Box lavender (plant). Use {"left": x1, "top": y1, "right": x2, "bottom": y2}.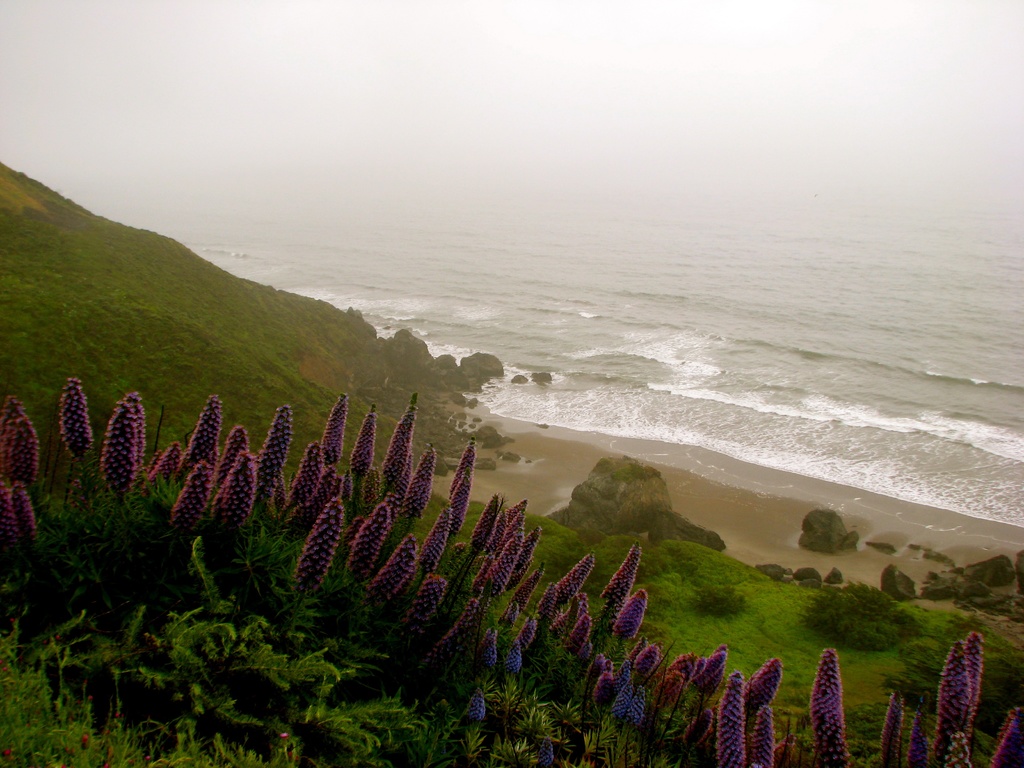
{"left": 186, "top": 396, "right": 218, "bottom": 473}.
